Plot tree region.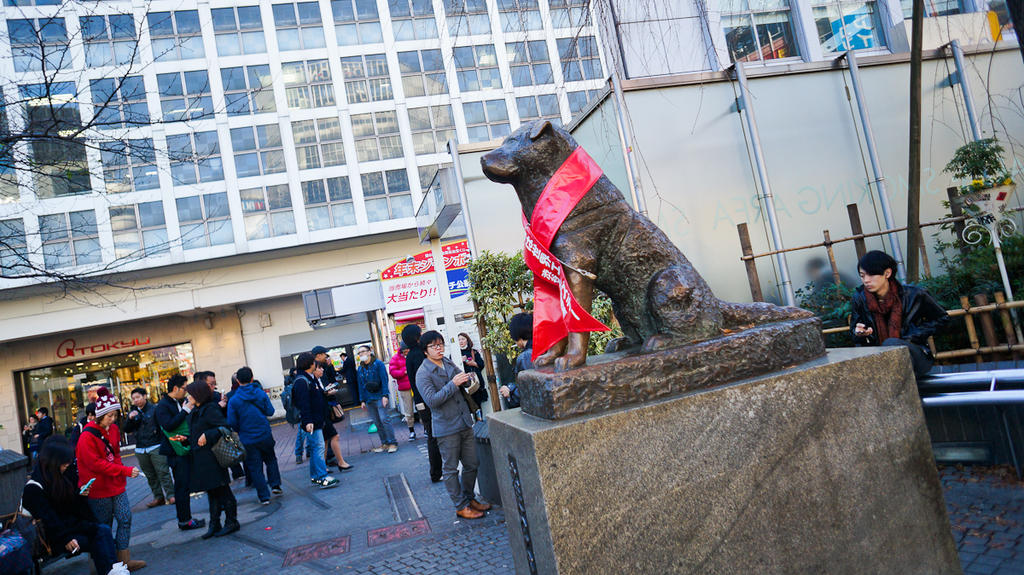
Plotted at bbox=[0, 0, 269, 417].
